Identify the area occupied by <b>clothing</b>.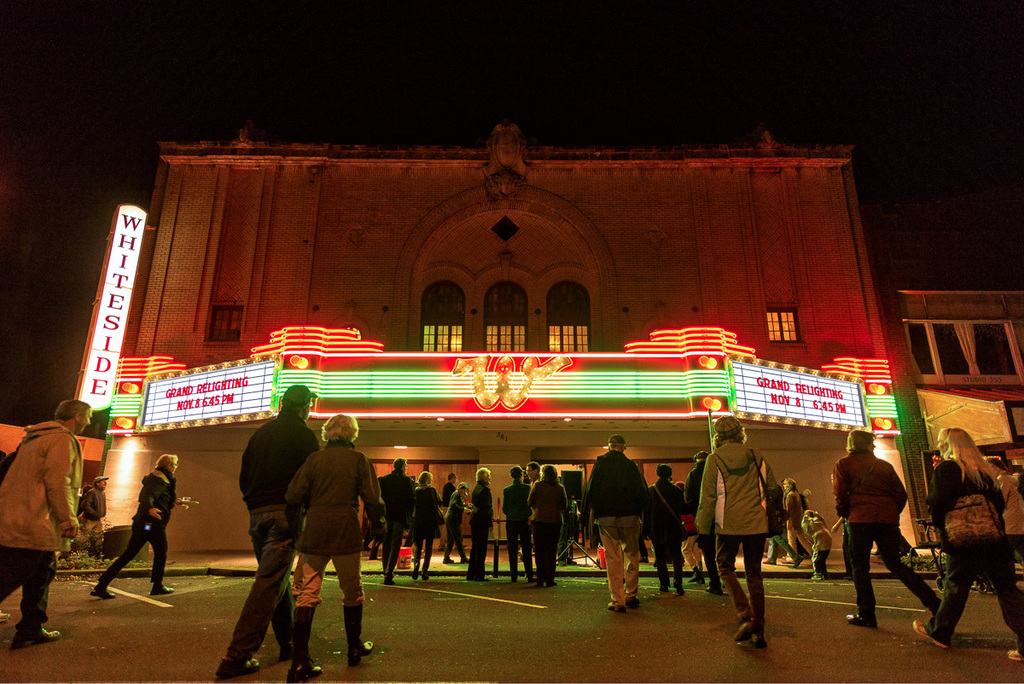
Area: [98, 467, 178, 590].
